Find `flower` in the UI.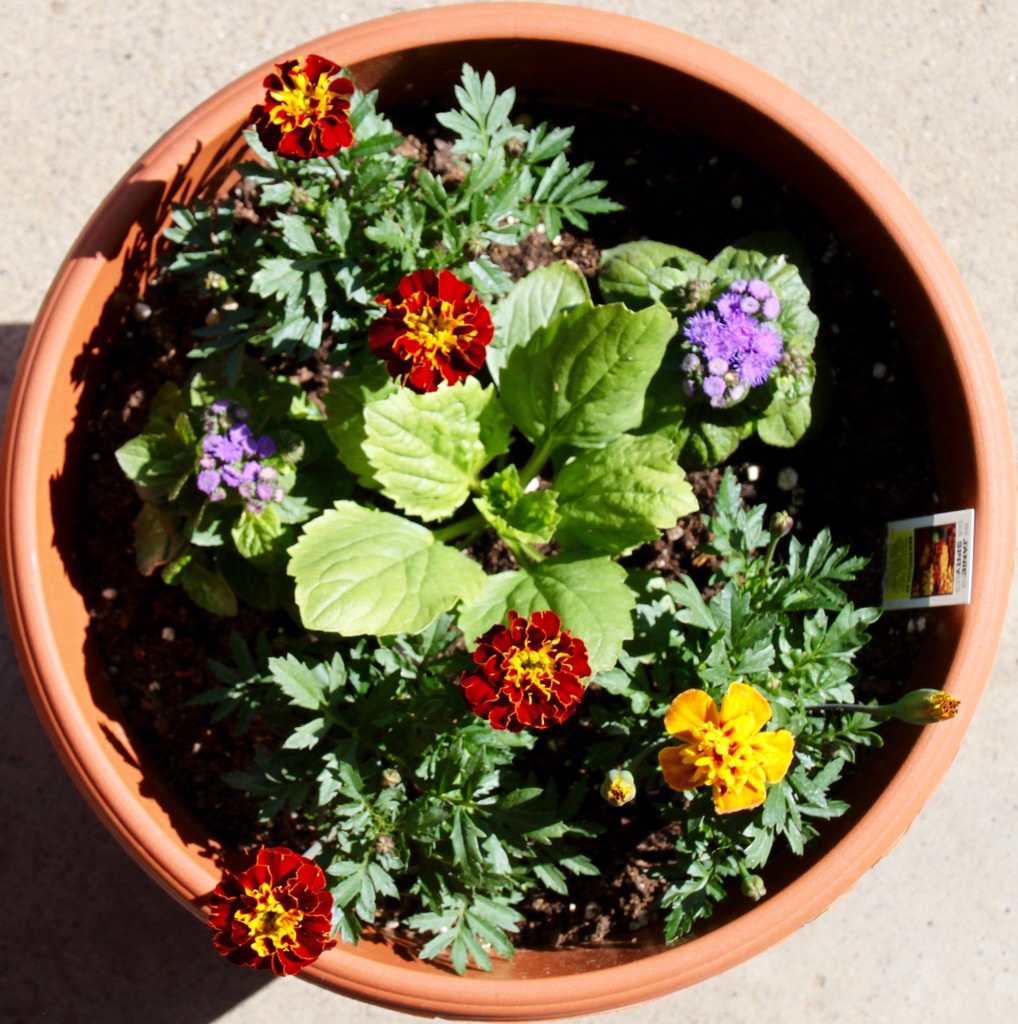
UI element at l=207, t=845, r=337, b=980.
